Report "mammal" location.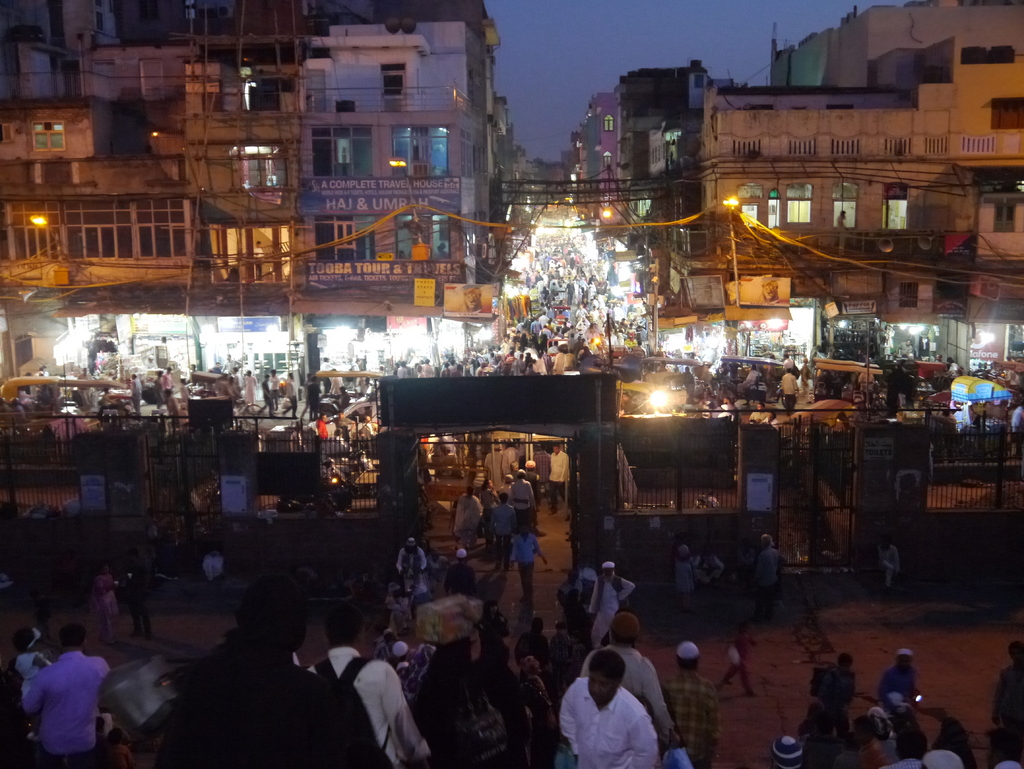
Report: box=[504, 526, 547, 609].
